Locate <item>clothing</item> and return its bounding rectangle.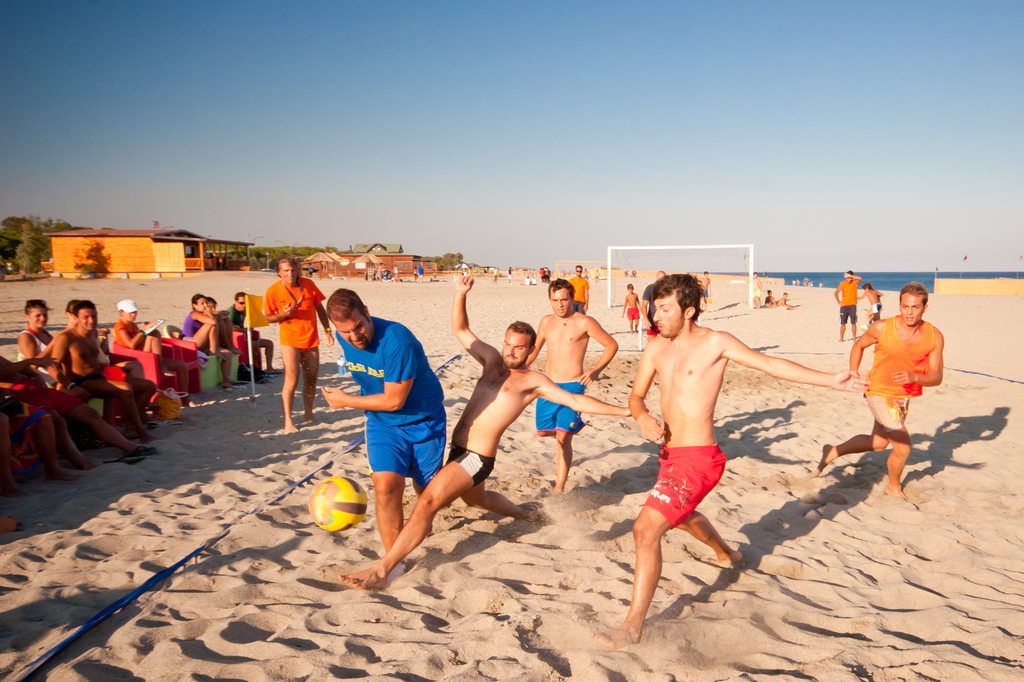
crop(869, 297, 888, 315).
